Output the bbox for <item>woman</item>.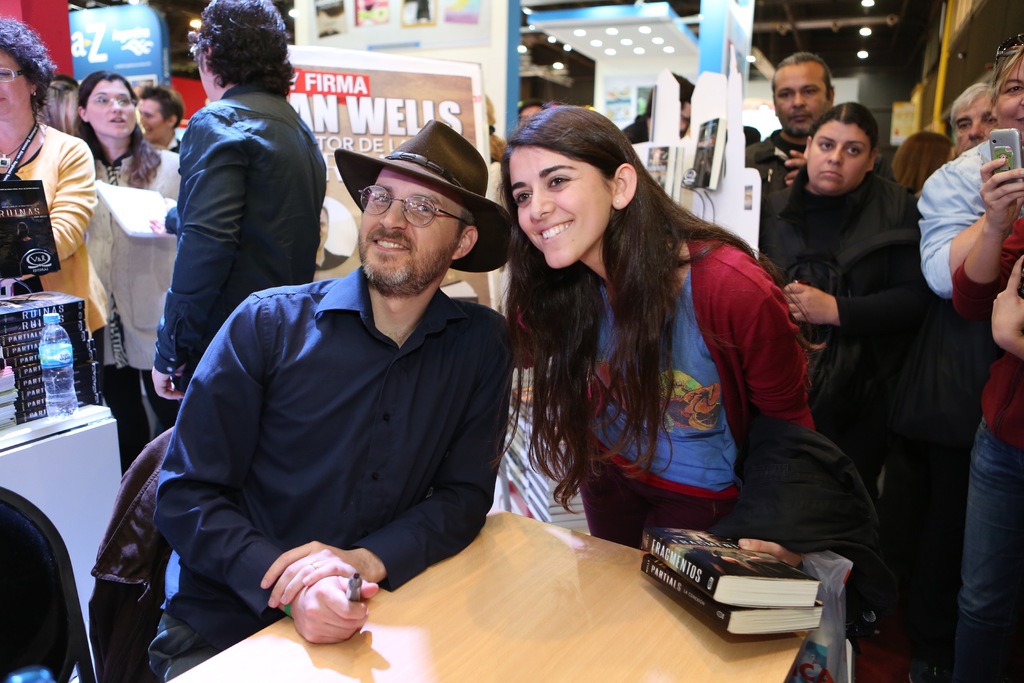
[x1=72, y1=67, x2=189, y2=456].
